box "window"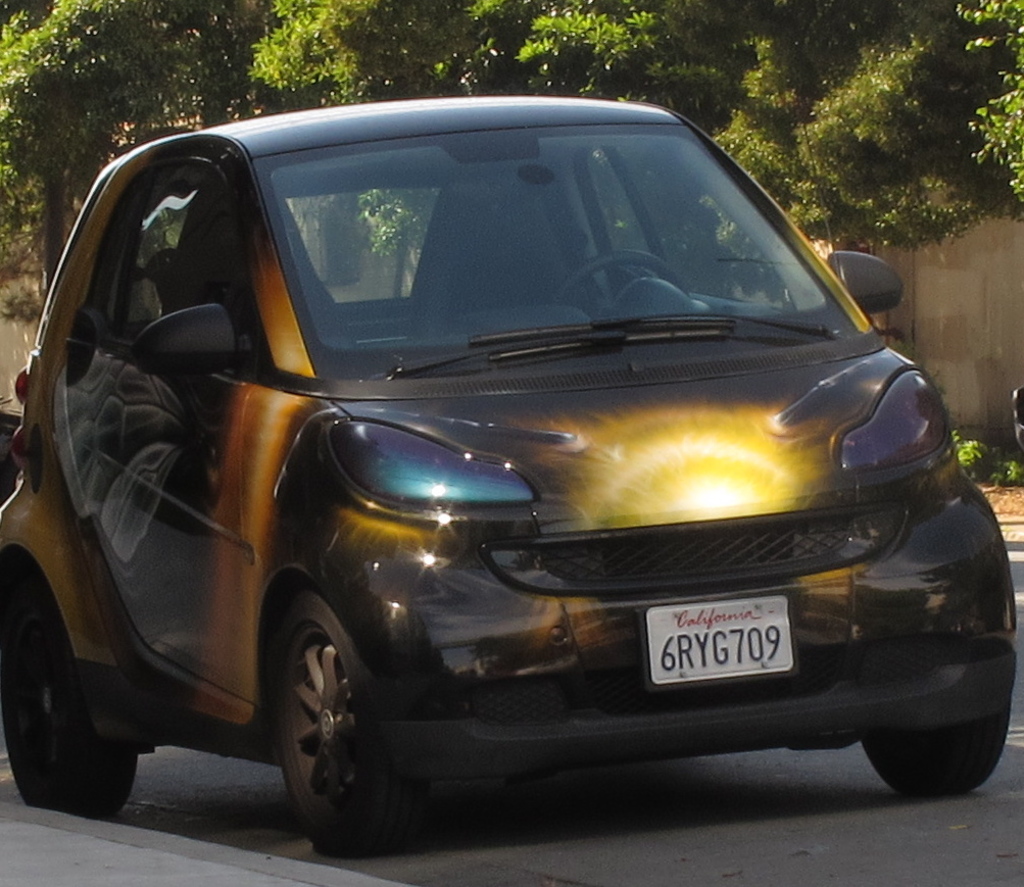
bbox=(587, 147, 833, 322)
